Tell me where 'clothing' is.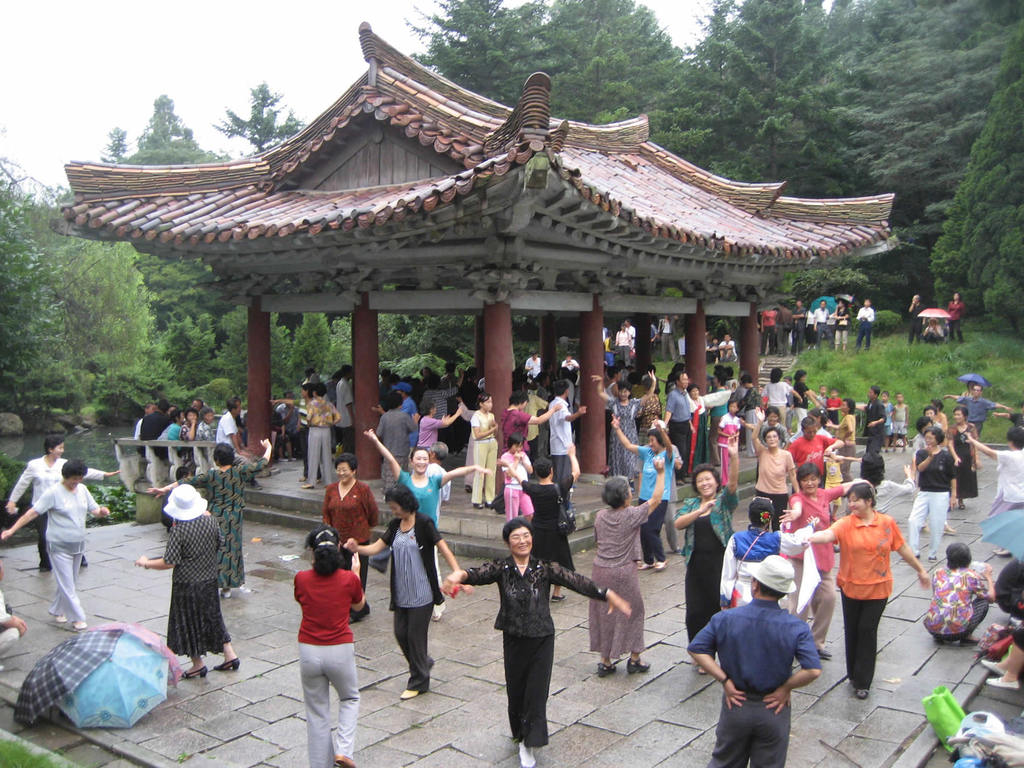
'clothing' is at box=[516, 479, 575, 588].
